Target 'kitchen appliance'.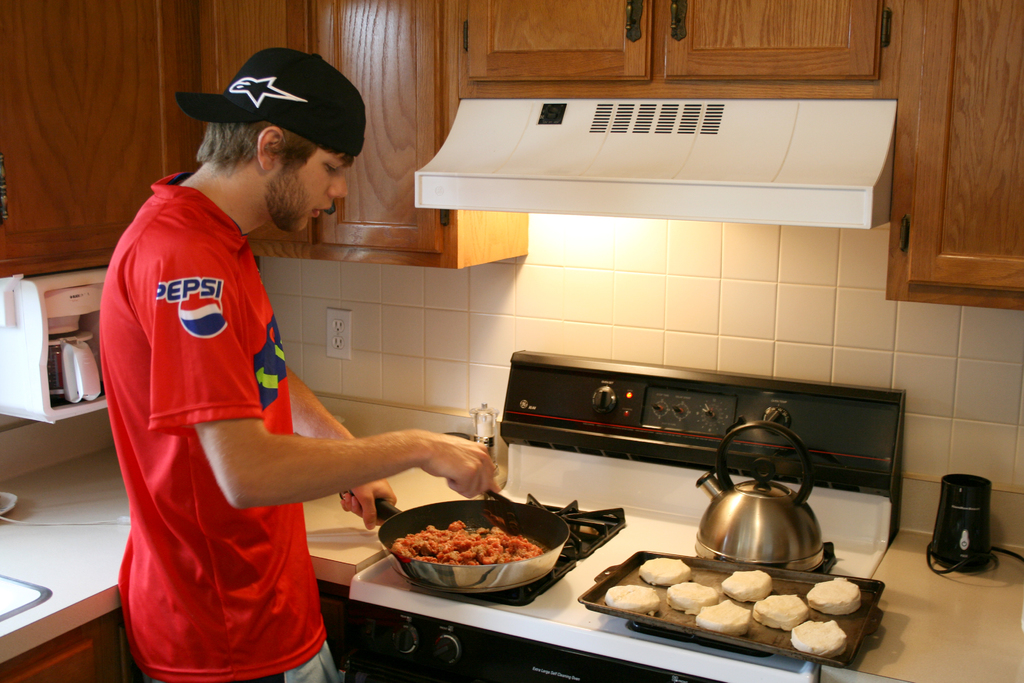
Target region: detection(338, 493, 572, 593).
